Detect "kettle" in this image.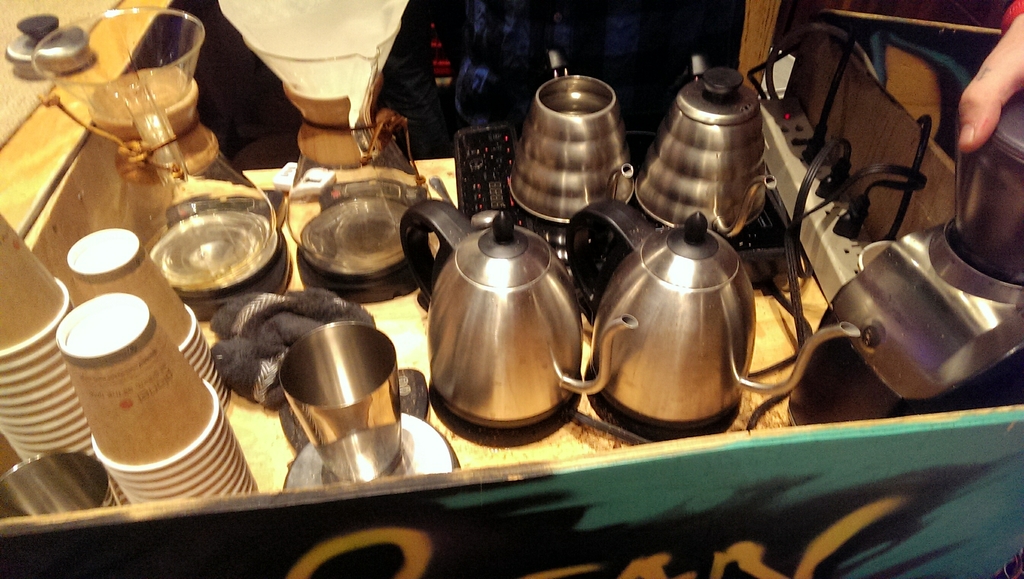
Detection: locate(589, 203, 861, 434).
